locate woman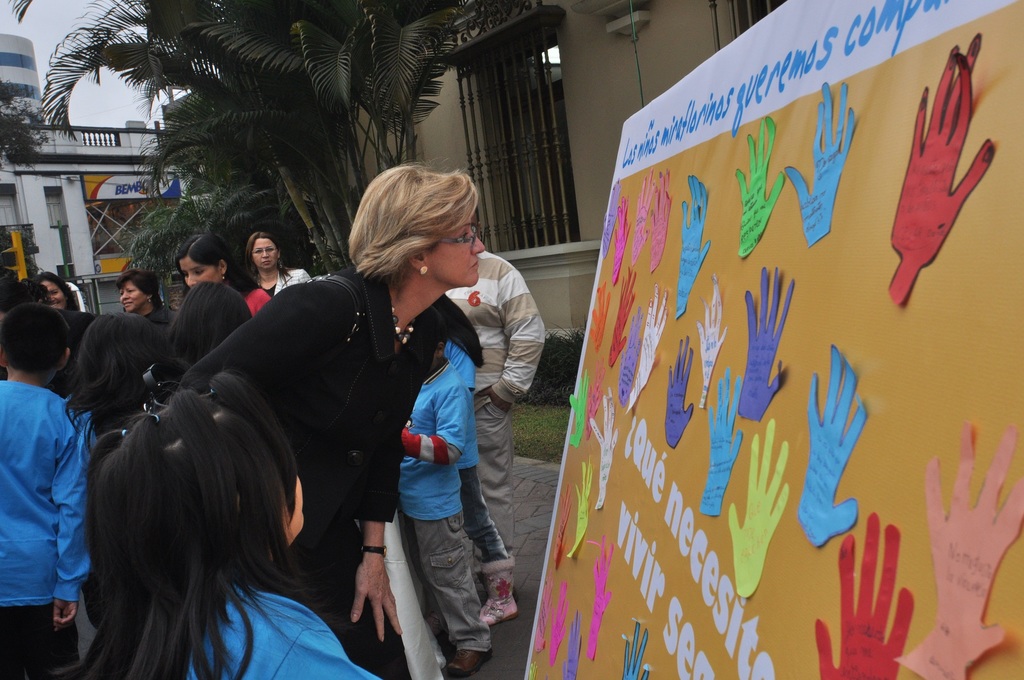
locate(33, 273, 83, 313)
